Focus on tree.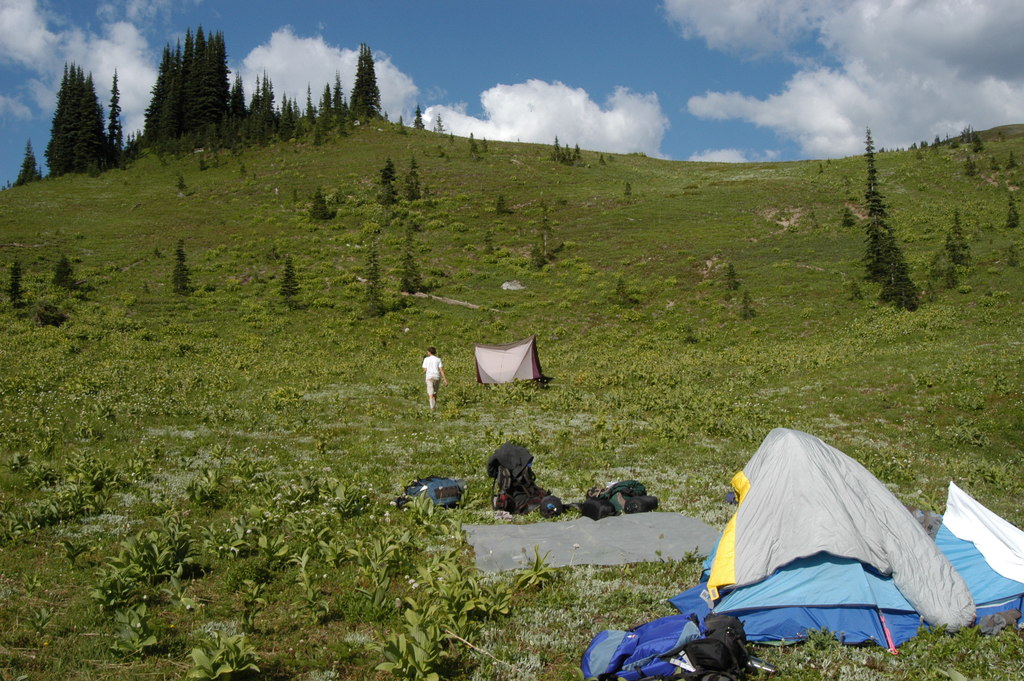
Focused at crop(369, 254, 391, 320).
